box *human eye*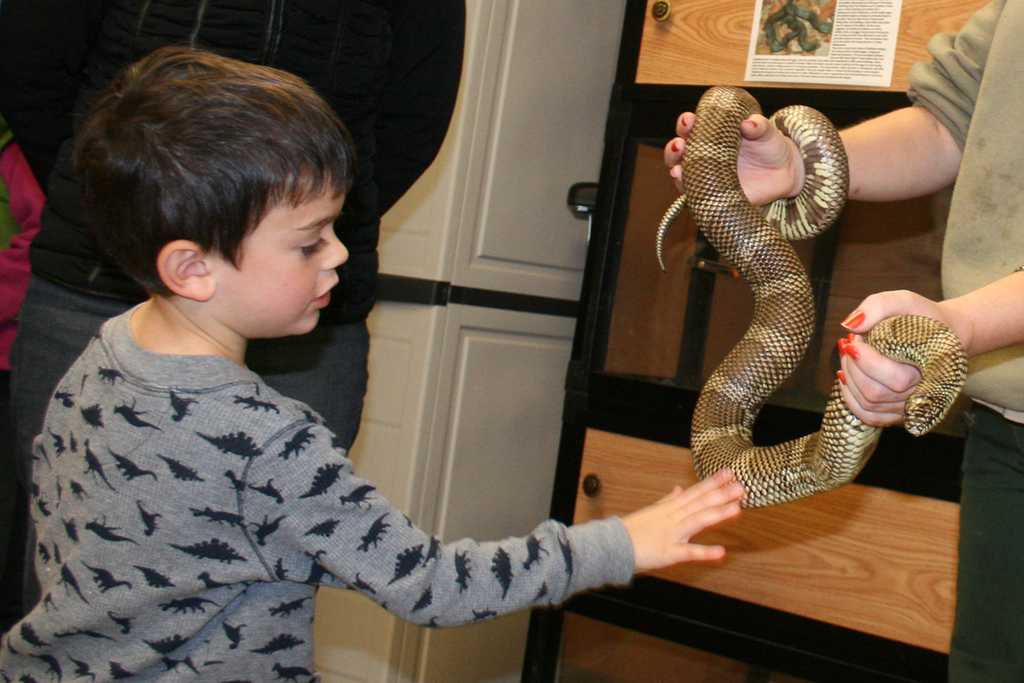
BBox(284, 232, 334, 260)
